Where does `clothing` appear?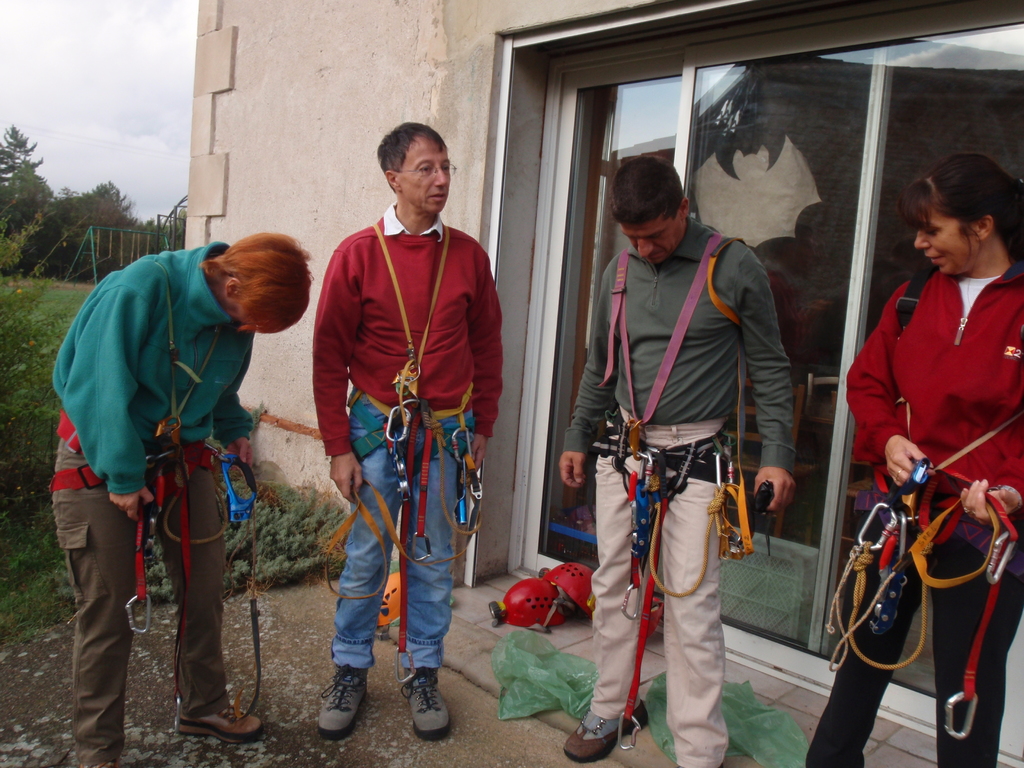
Appears at {"x1": 806, "y1": 254, "x2": 1023, "y2": 767}.
